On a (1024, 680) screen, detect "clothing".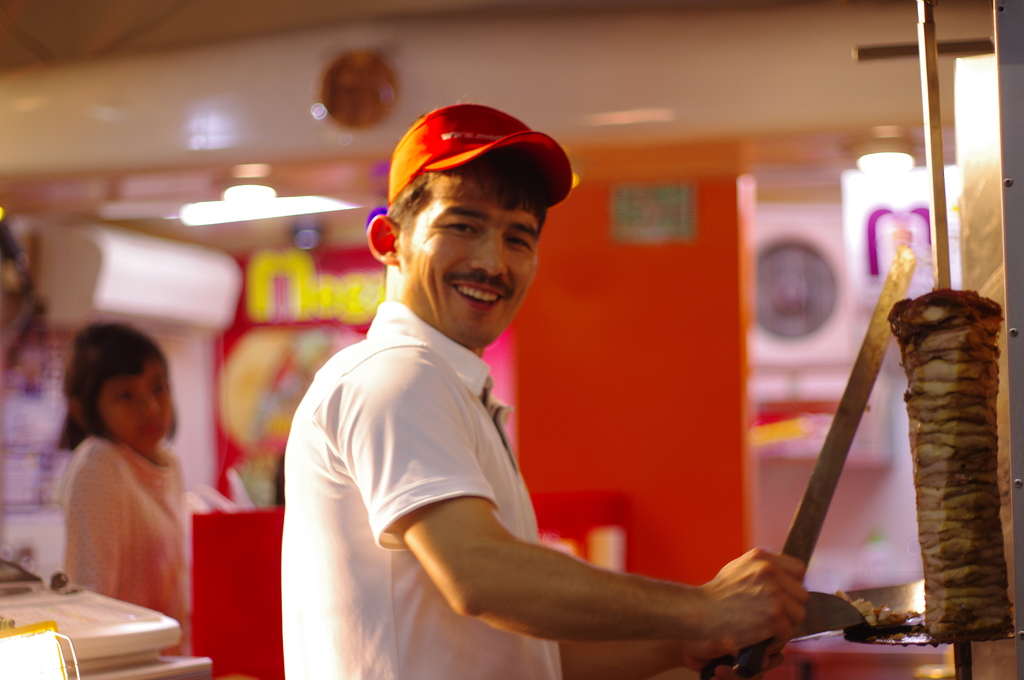
<bbox>268, 256, 593, 657</bbox>.
